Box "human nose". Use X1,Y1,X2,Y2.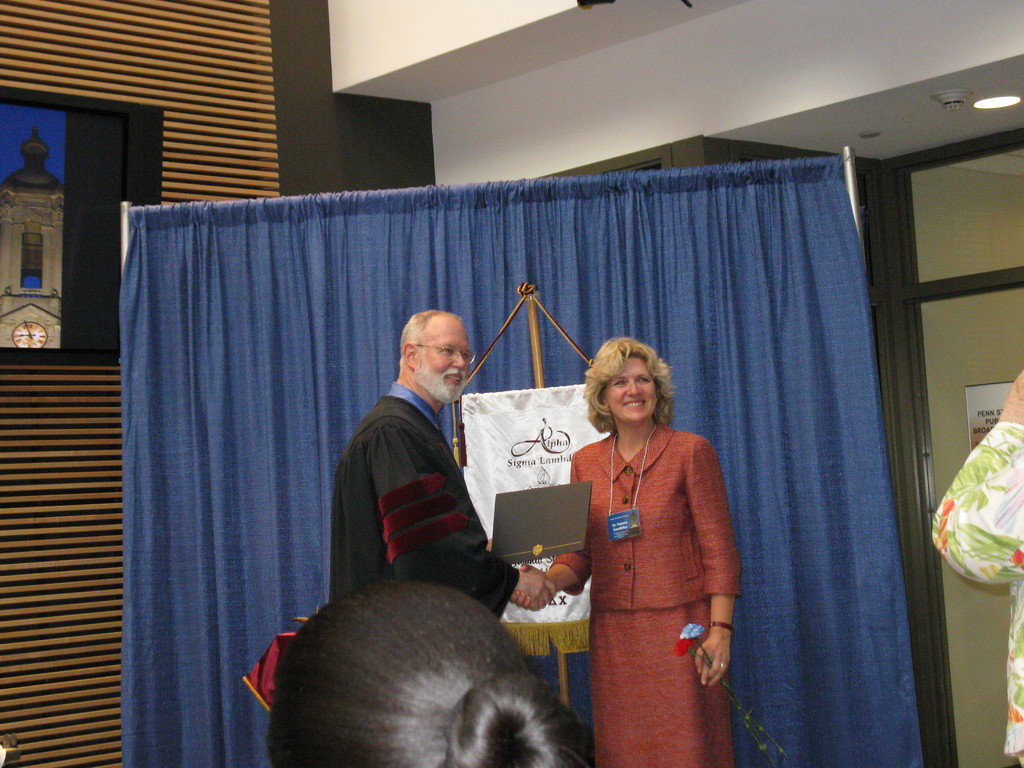
453,355,463,368.
